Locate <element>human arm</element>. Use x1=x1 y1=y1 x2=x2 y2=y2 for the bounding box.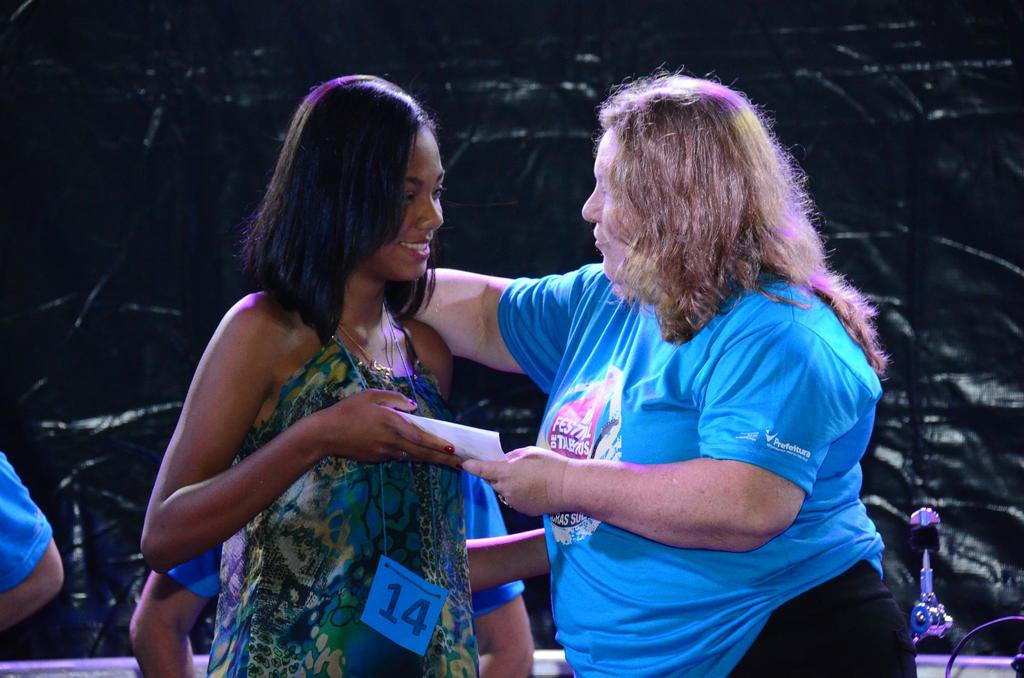
x1=453 y1=325 x2=851 y2=559.
